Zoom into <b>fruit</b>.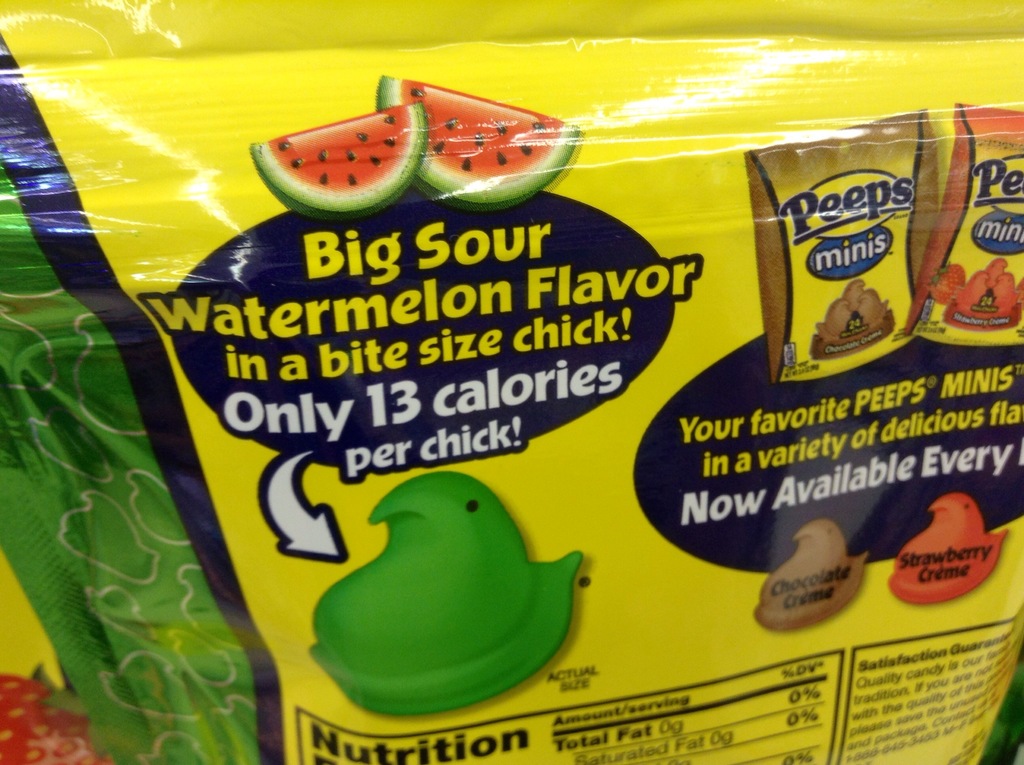
Zoom target: Rect(0, 673, 116, 764).
